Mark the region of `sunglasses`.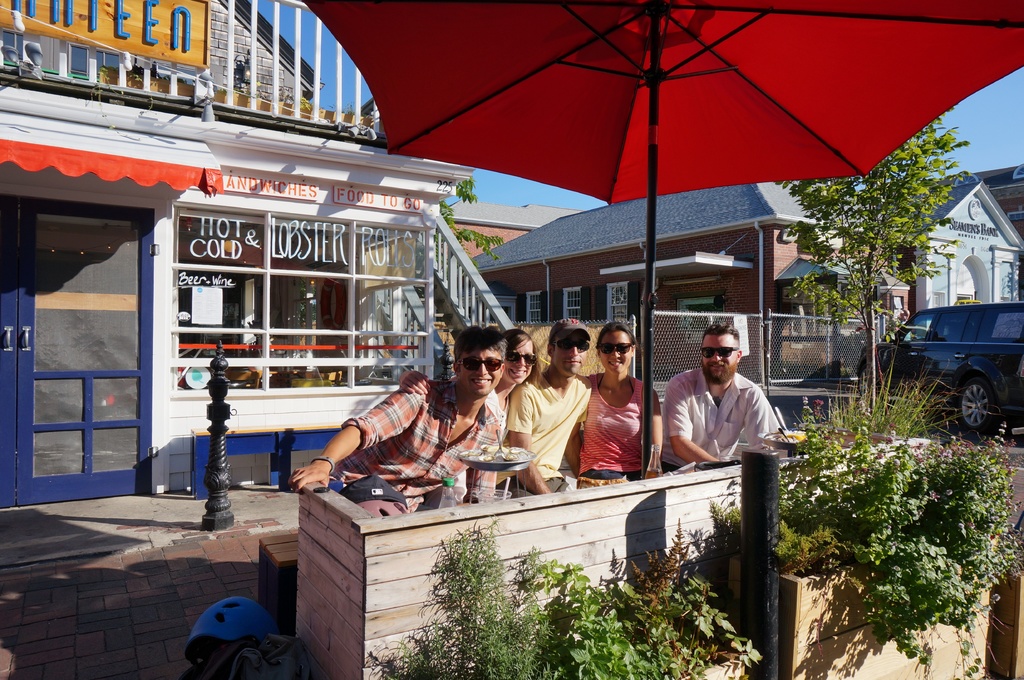
Region: BBox(506, 348, 538, 372).
